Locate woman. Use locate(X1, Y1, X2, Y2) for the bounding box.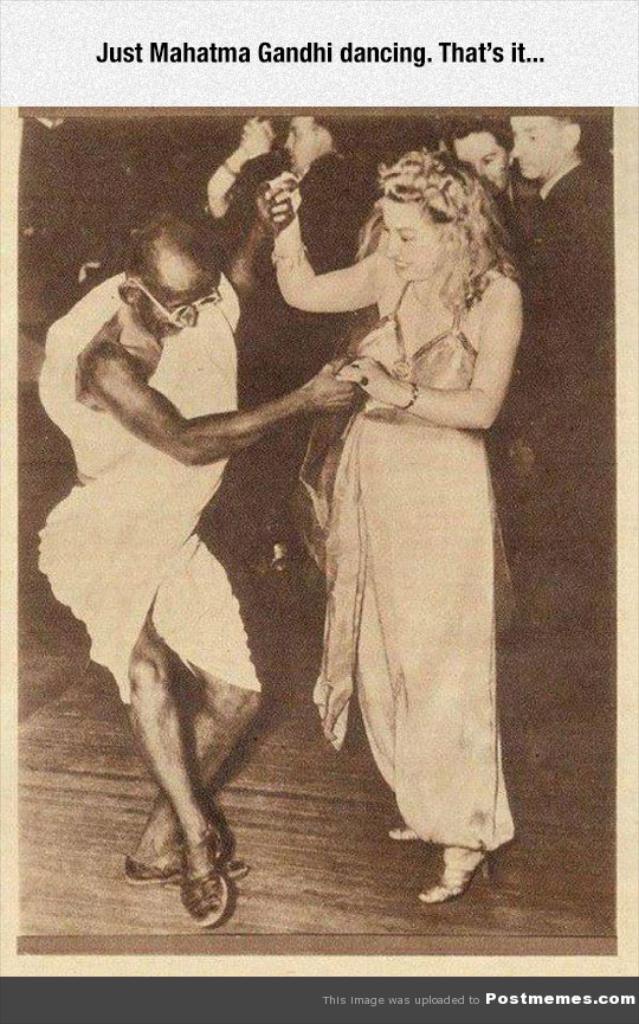
locate(267, 140, 532, 917).
